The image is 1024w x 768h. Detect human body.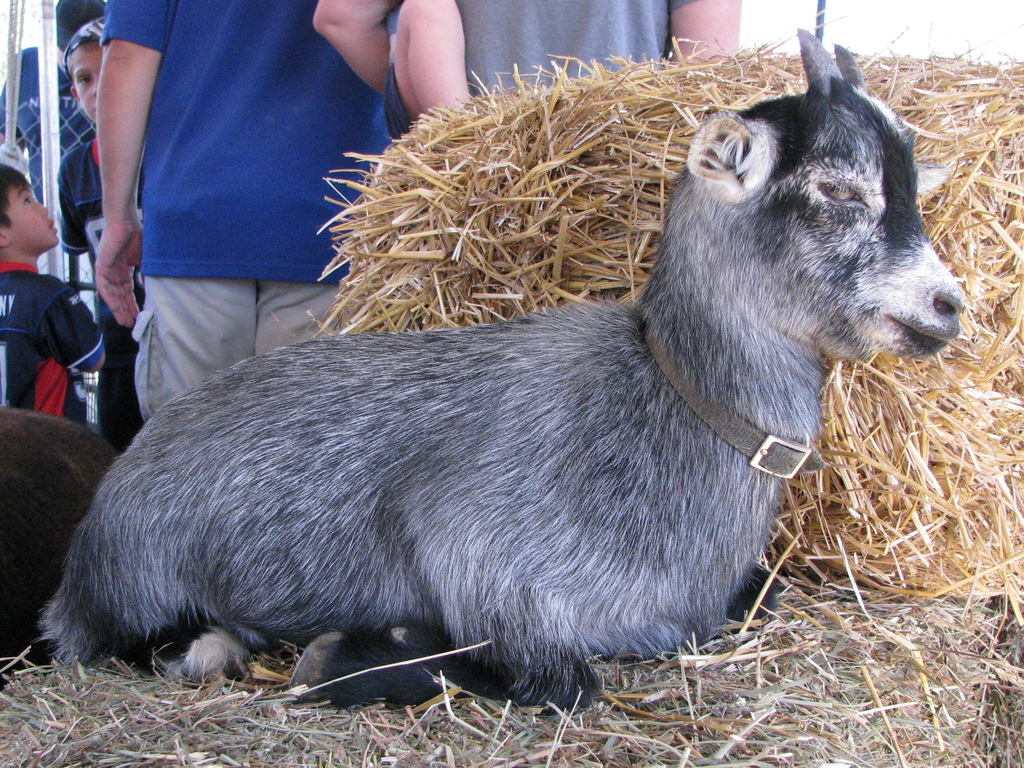
Detection: 0,46,84,217.
